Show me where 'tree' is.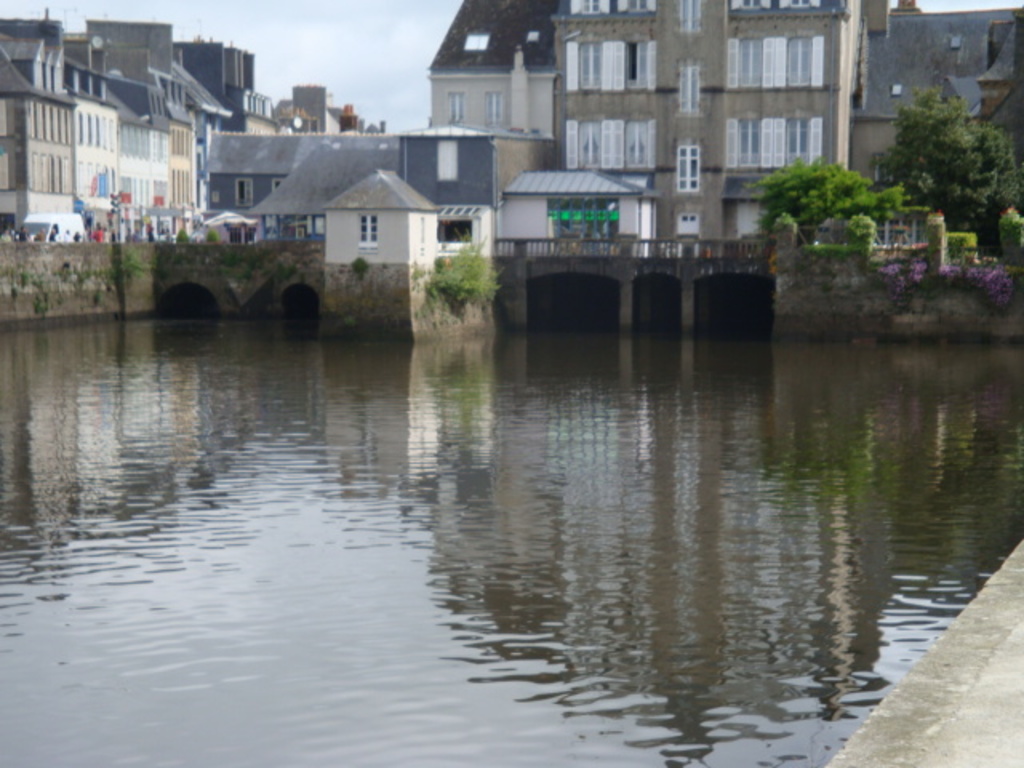
'tree' is at left=888, top=69, right=1018, bottom=267.
